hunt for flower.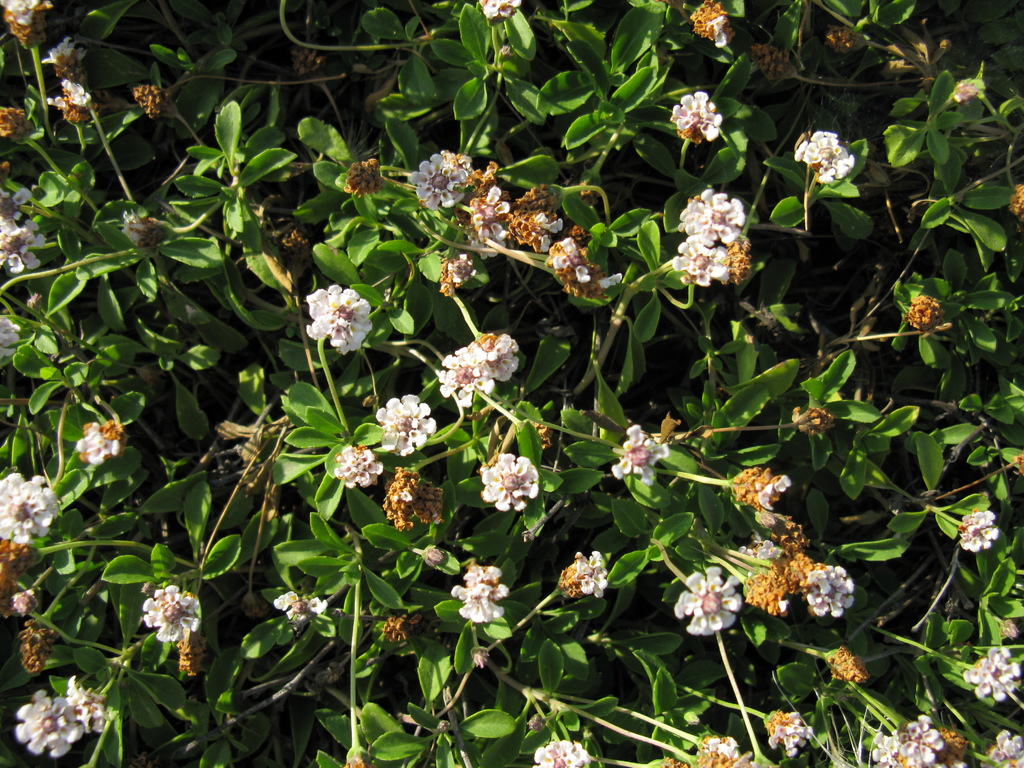
Hunted down at {"x1": 806, "y1": 566, "x2": 856, "y2": 616}.
